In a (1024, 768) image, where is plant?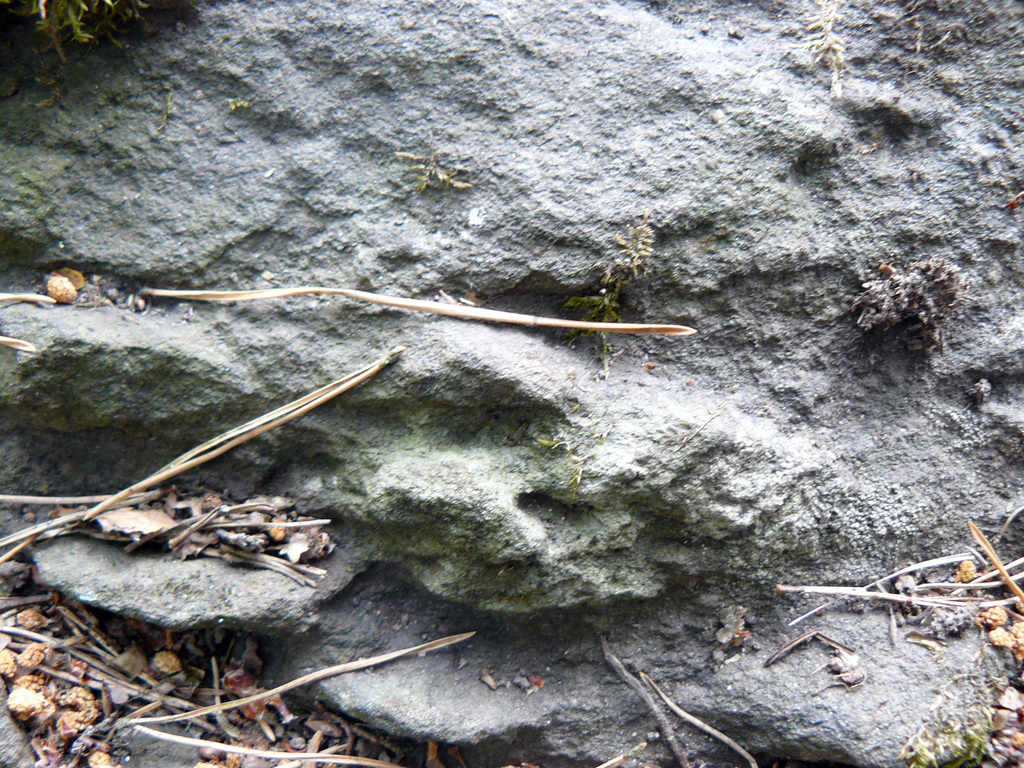
[212,78,260,116].
